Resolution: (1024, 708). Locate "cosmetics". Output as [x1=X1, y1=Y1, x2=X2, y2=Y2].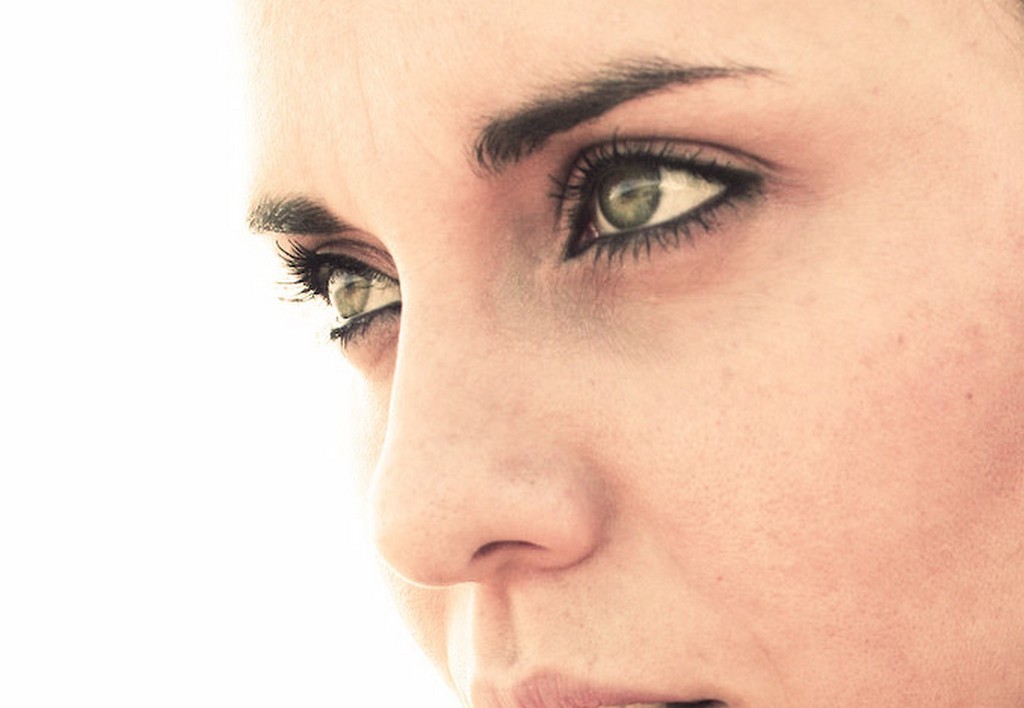
[x1=282, y1=247, x2=403, y2=343].
